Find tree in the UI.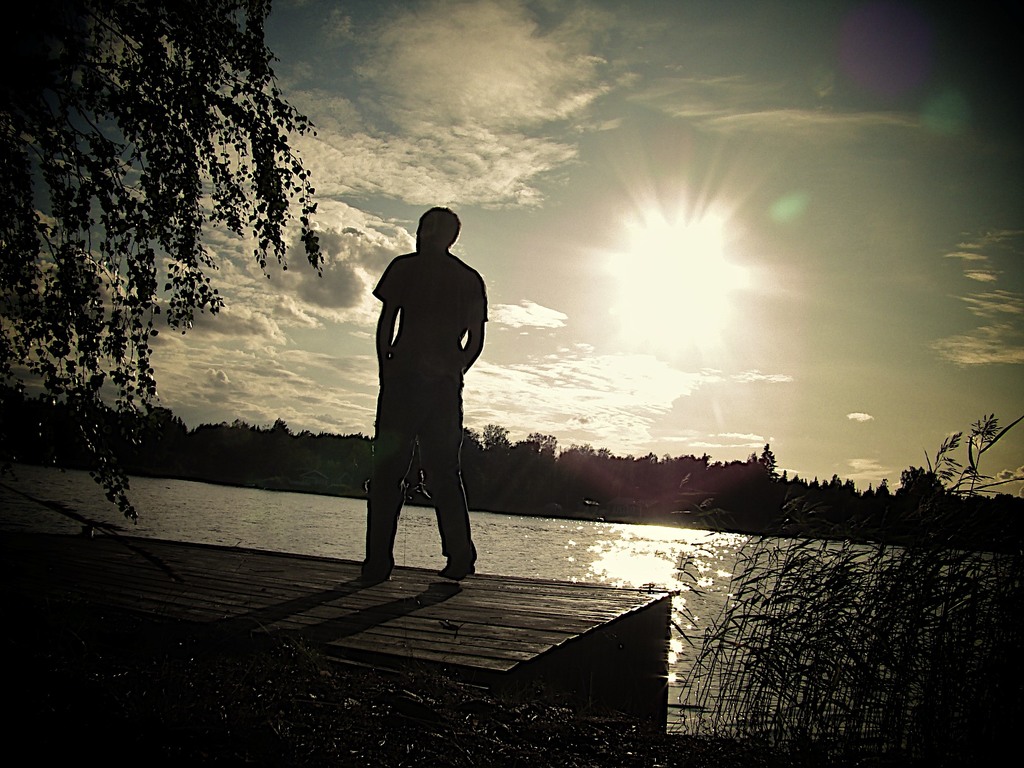
UI element at [x1=0, y1=0, x2=333, y2=531].
